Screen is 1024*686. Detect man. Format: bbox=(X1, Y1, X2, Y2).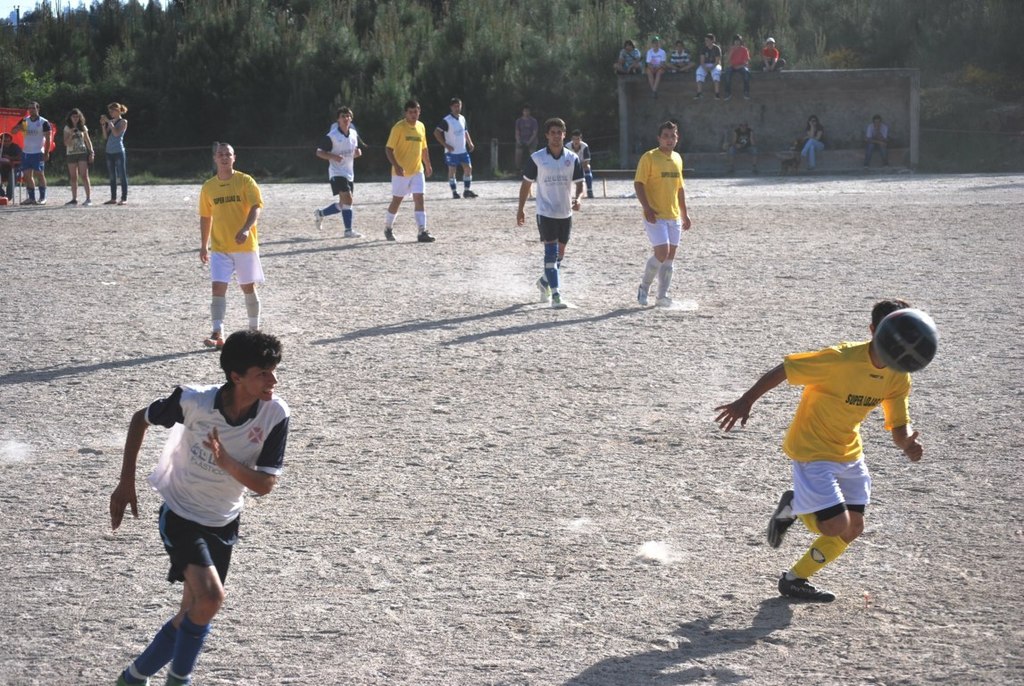
bbox=(645, 35, 665, 98).
